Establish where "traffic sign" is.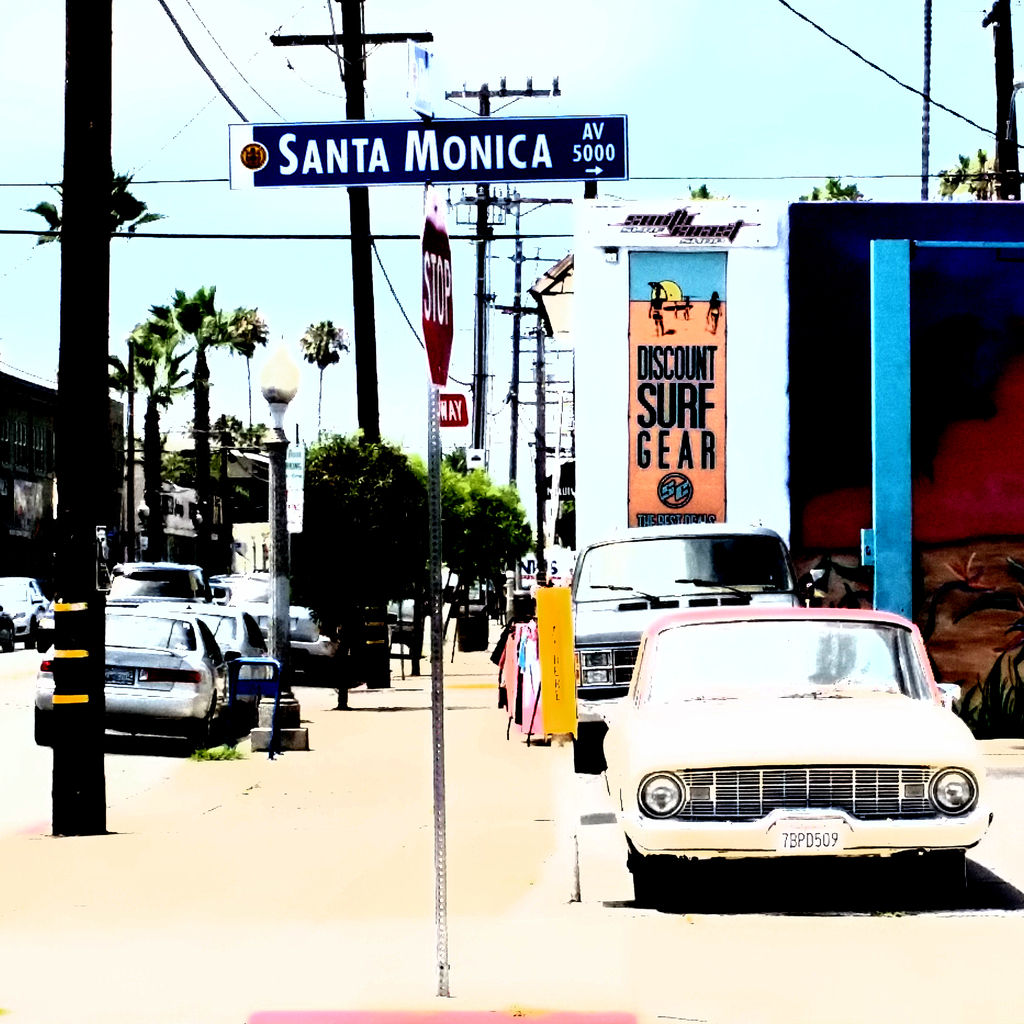
Established at (left=434, top=391, right=467, bottom=424).
